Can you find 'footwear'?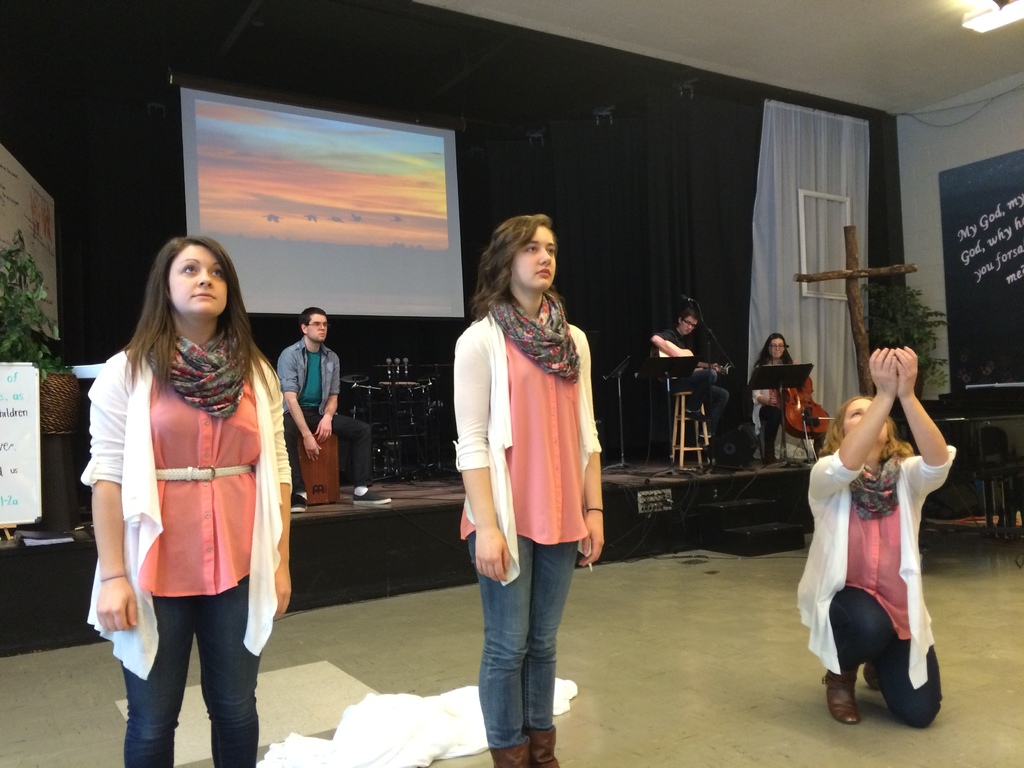
Yes, bounding box: bbox(825, 668, 856, 724).
